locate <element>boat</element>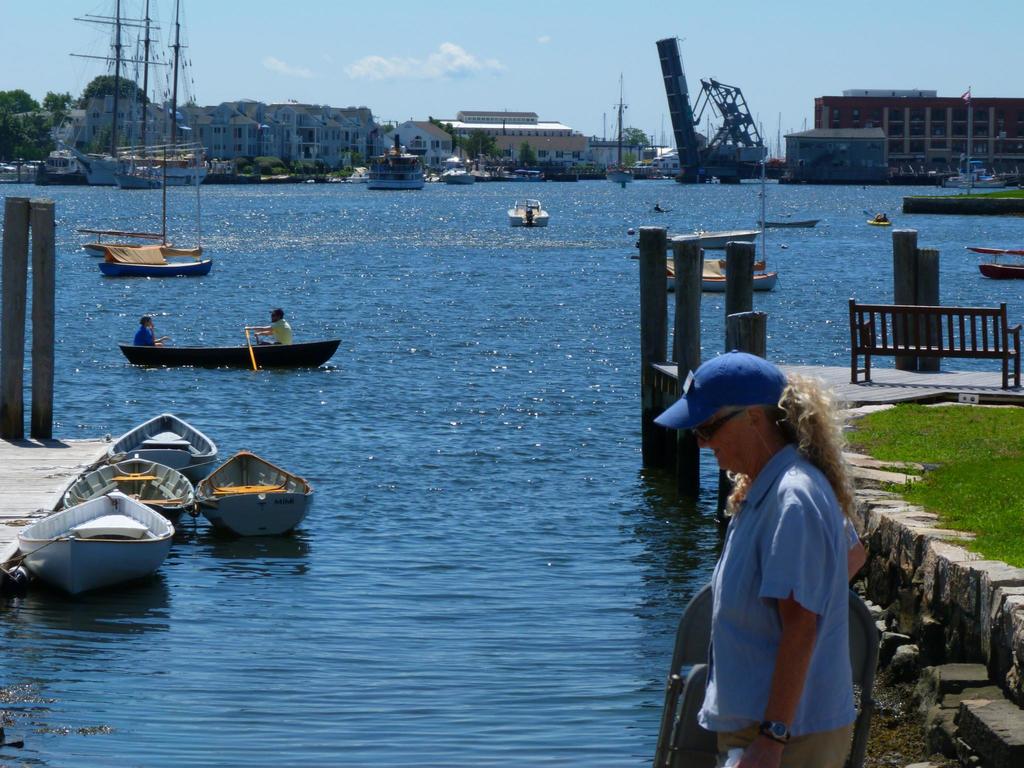
{"left": 59, "top": 458, "right": 198, "bottom": 518}
